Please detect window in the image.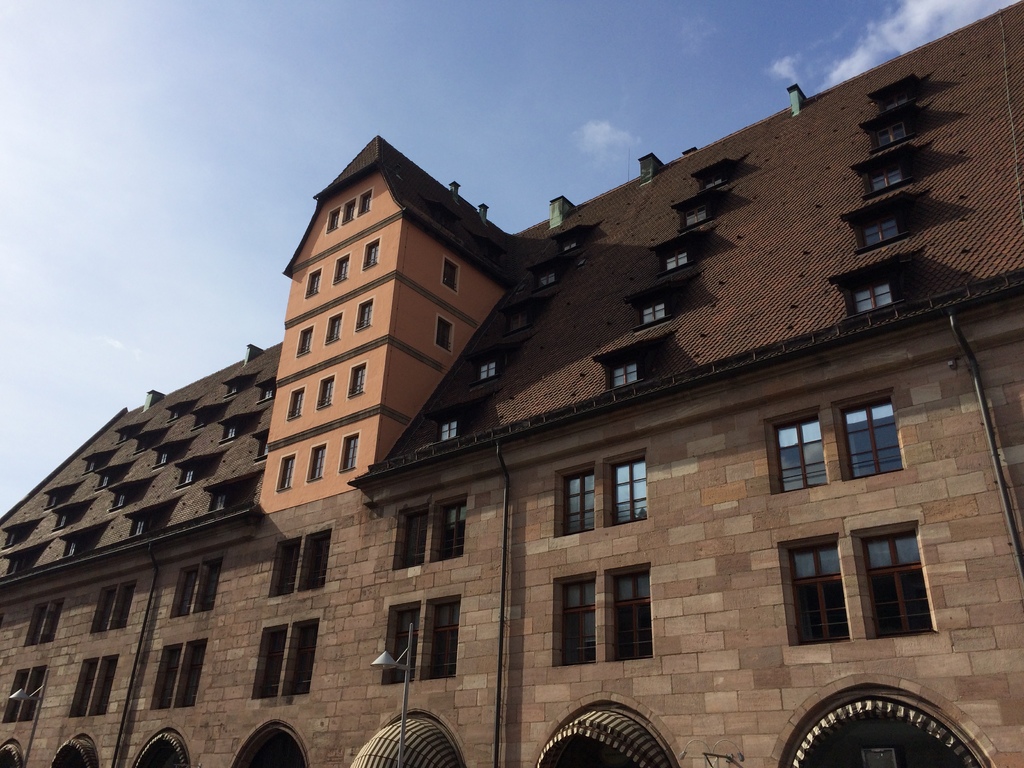
<region>8, 556, 20, 575</region>.
